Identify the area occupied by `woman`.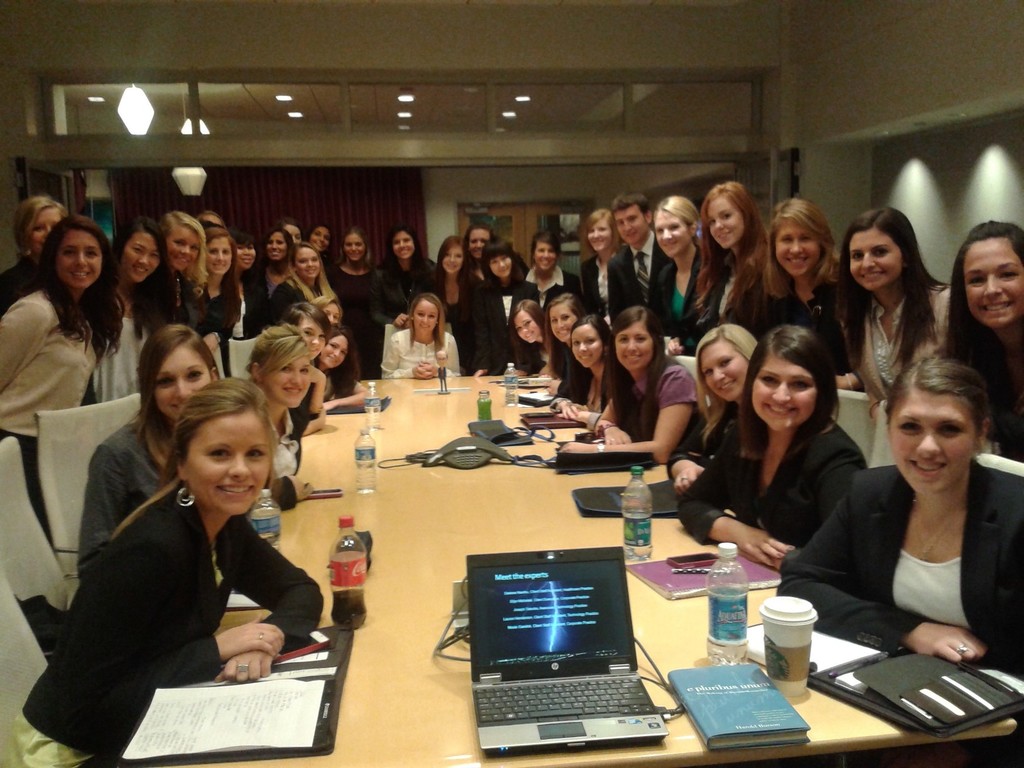
Area: 467:222:497:278.
